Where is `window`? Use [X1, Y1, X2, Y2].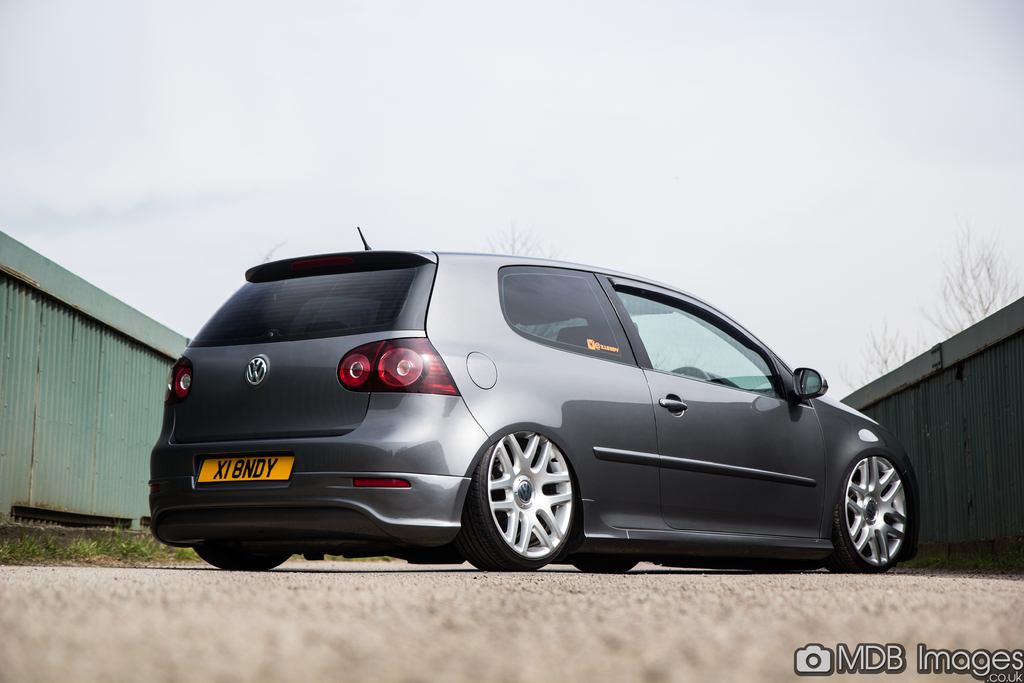
[501, 262, 631, 367].
